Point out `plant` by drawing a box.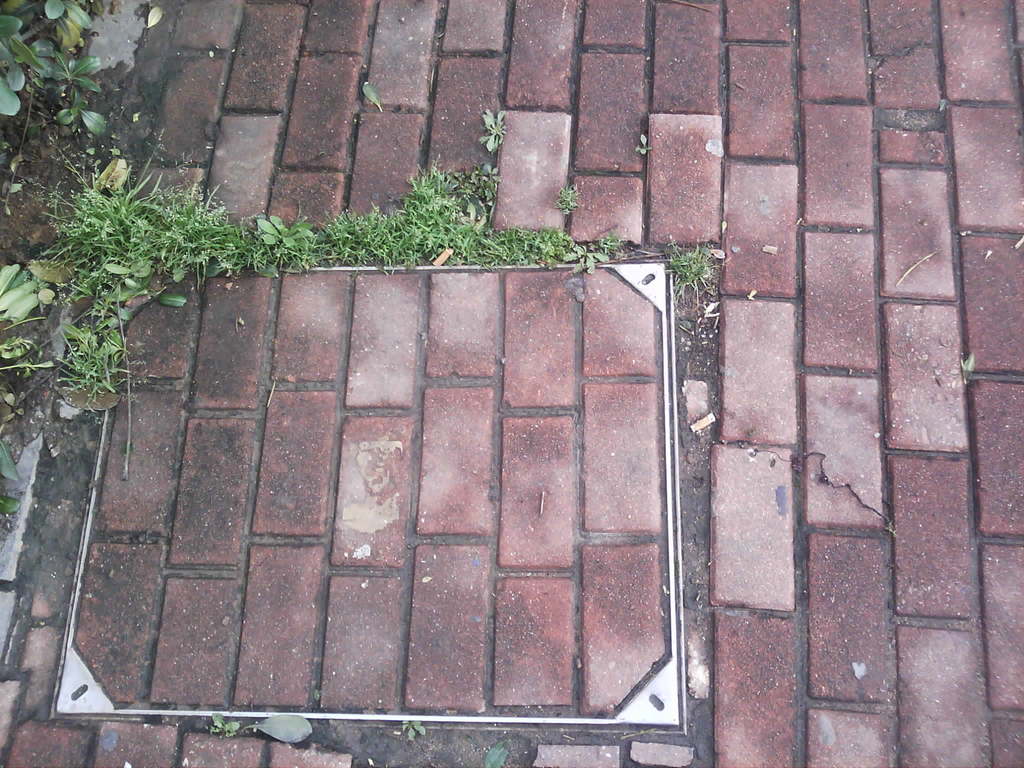
BBox(0, 425, 29, 490).
